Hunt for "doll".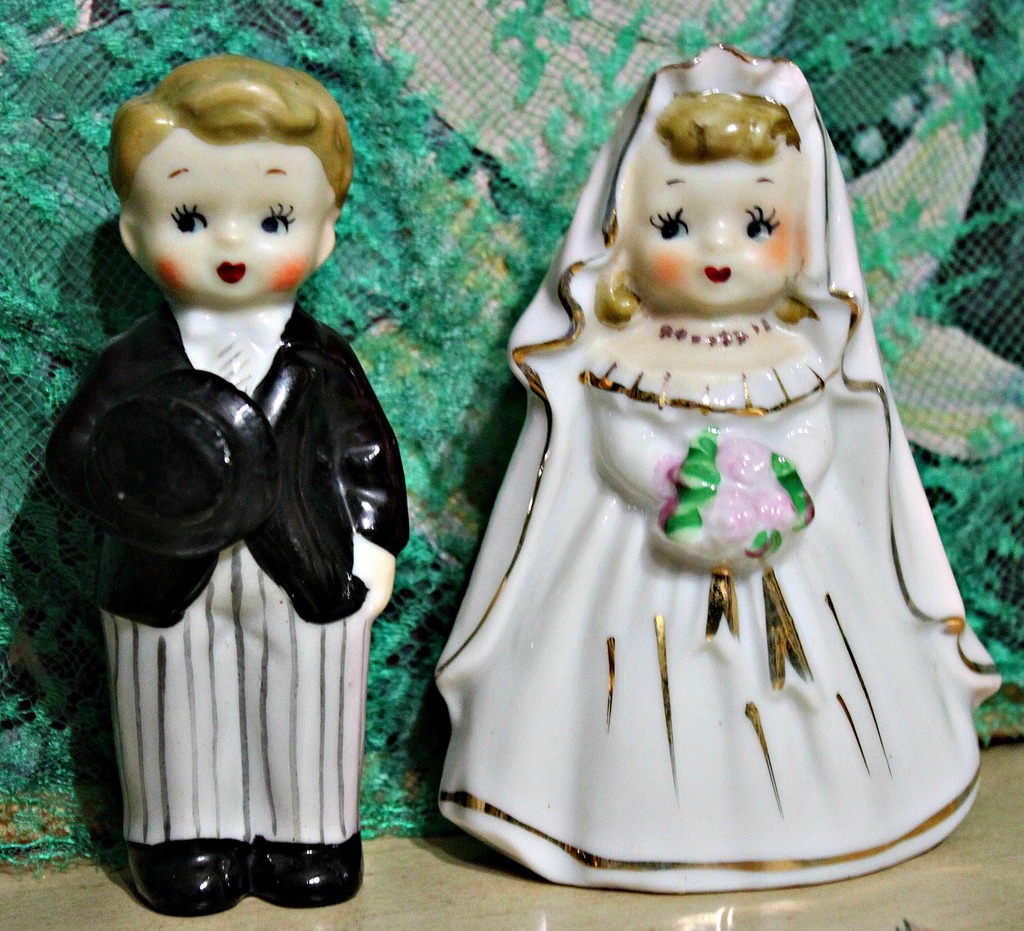
Hunted down at locate(410, 51, 947, 858).
